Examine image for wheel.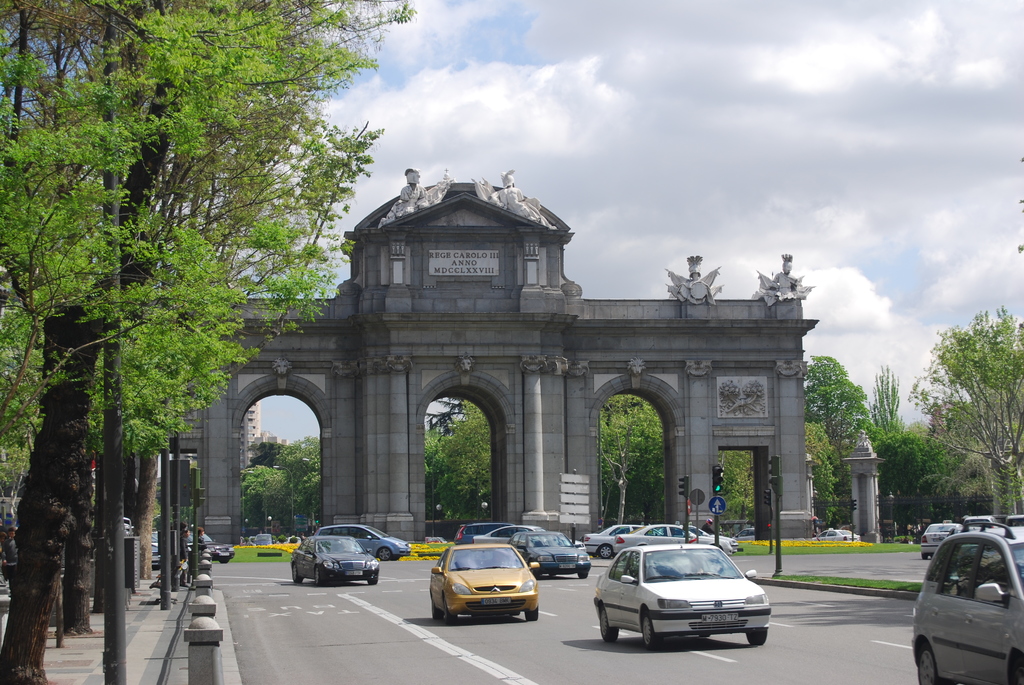
Examination result: 746, 628, 767, 646.
